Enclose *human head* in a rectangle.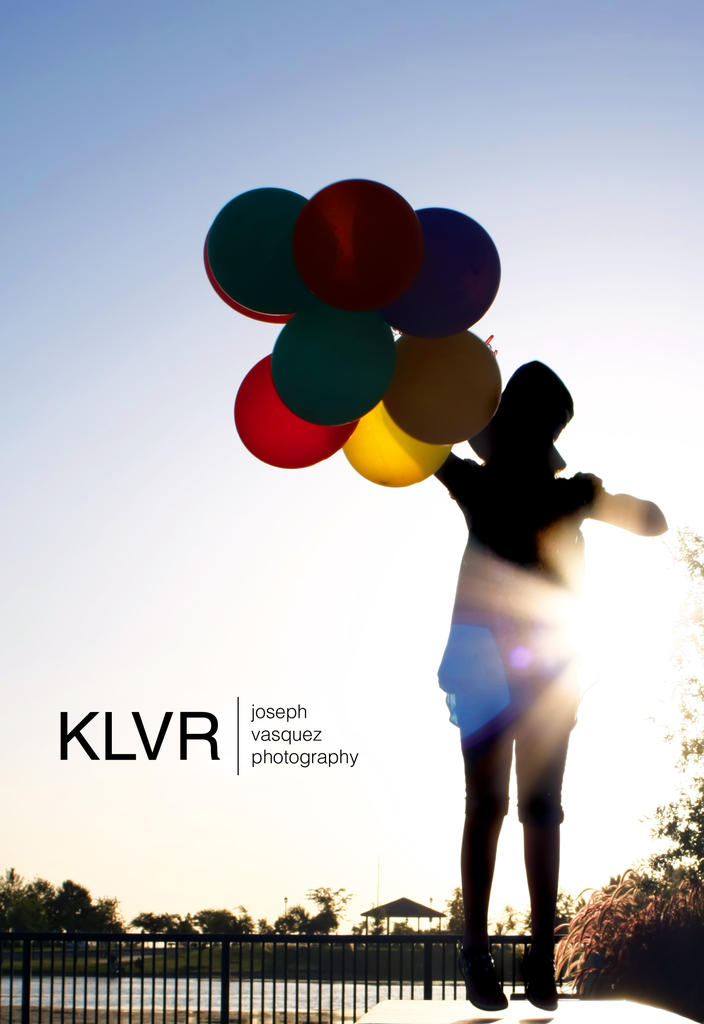
509, 365, 591, 458.
